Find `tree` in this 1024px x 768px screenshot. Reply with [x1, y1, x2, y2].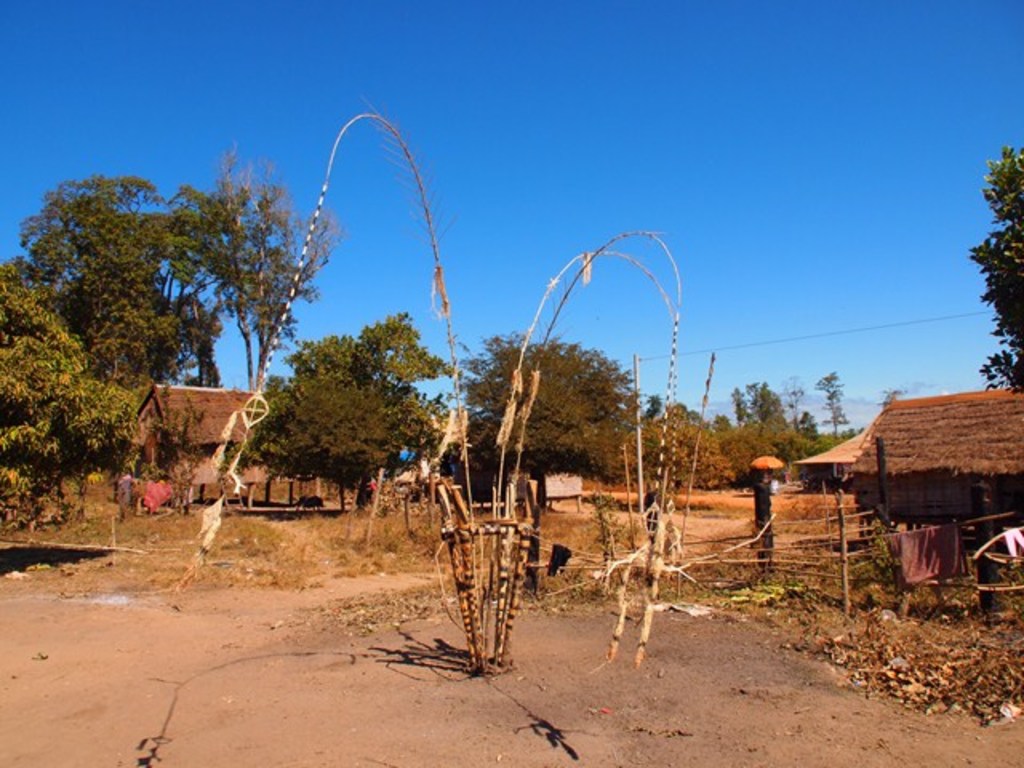
[243, 328, 450, 514].
